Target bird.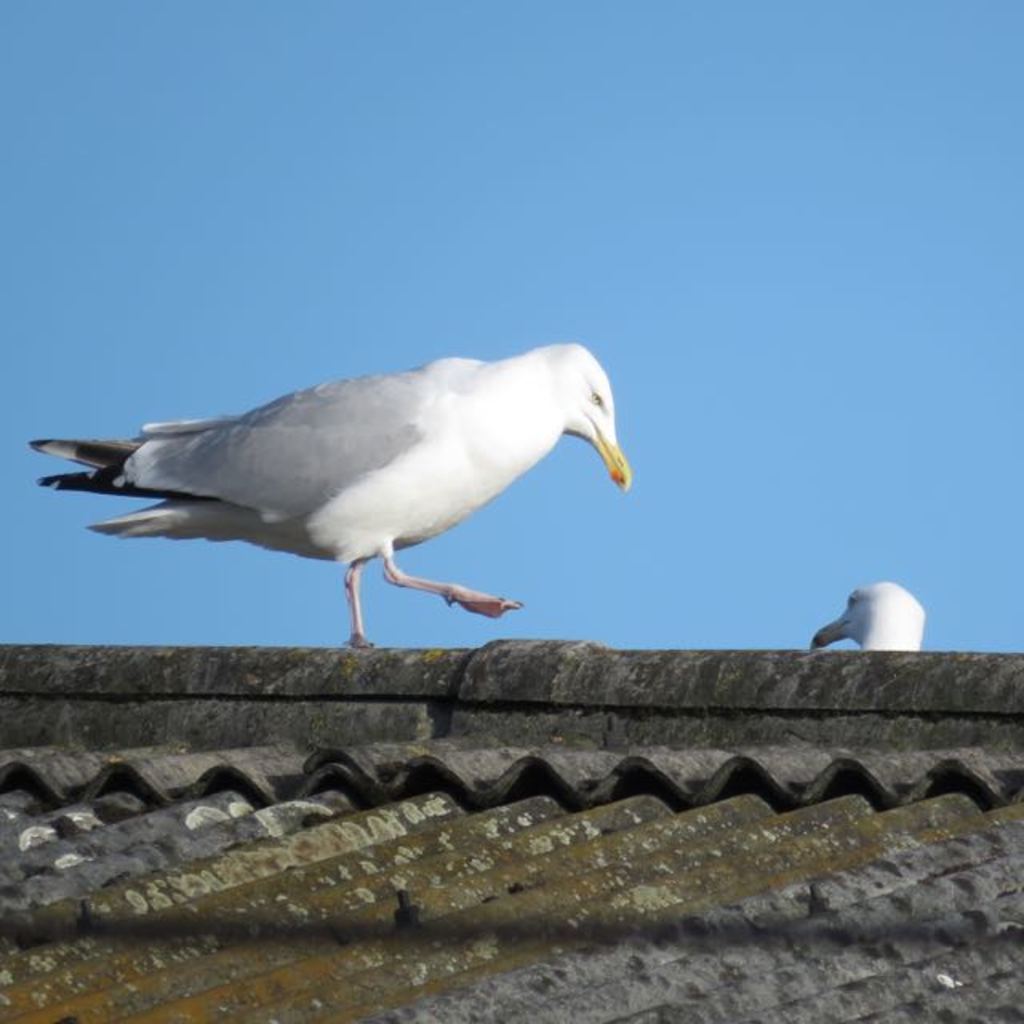
Target region: [792,574,930,658].
